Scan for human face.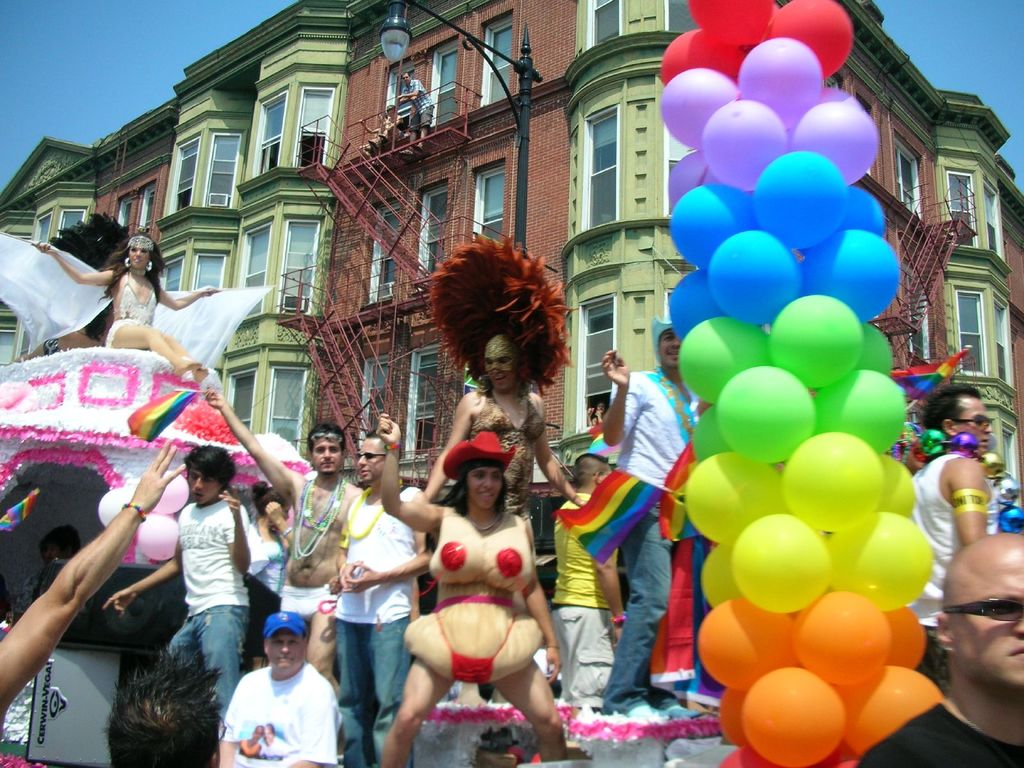
Scan result: <bbox>467, 470, 502, 508</bbox>.
